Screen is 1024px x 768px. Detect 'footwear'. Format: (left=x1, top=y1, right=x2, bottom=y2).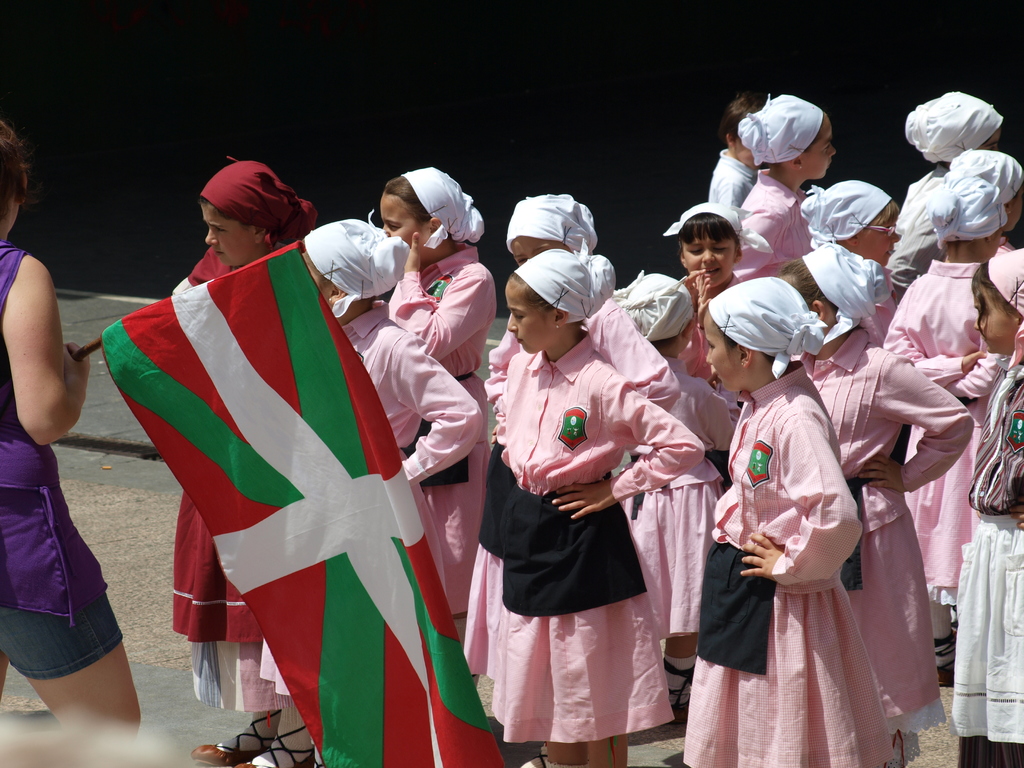
(left=933, top=632, right=957, bottom=682).
